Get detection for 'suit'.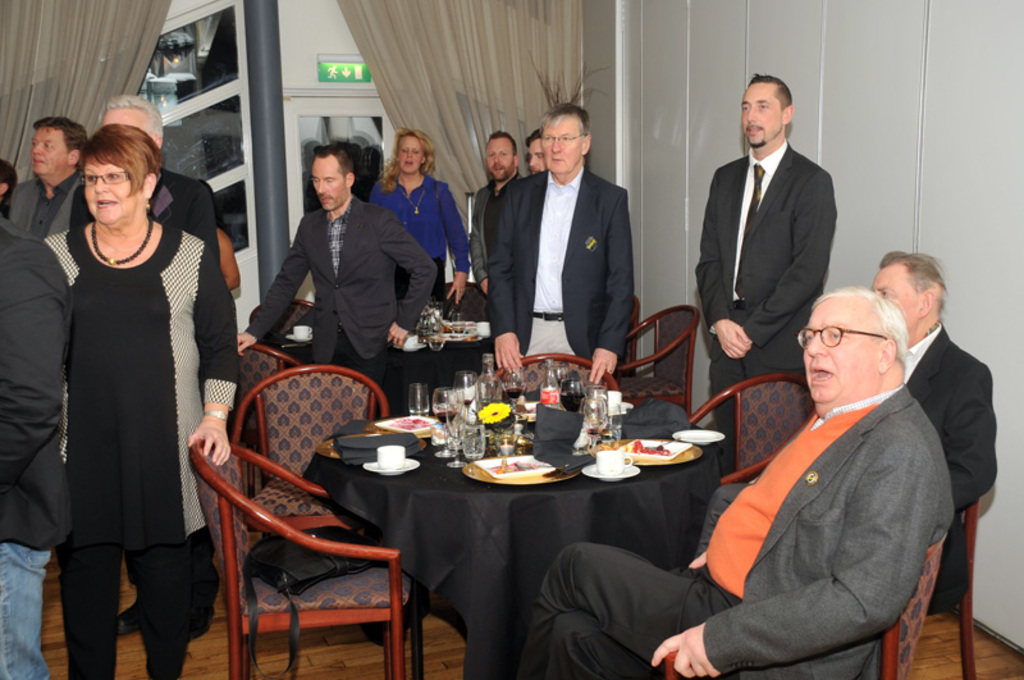
Detection: (left=516, top=385, right=954, bottom=679).
